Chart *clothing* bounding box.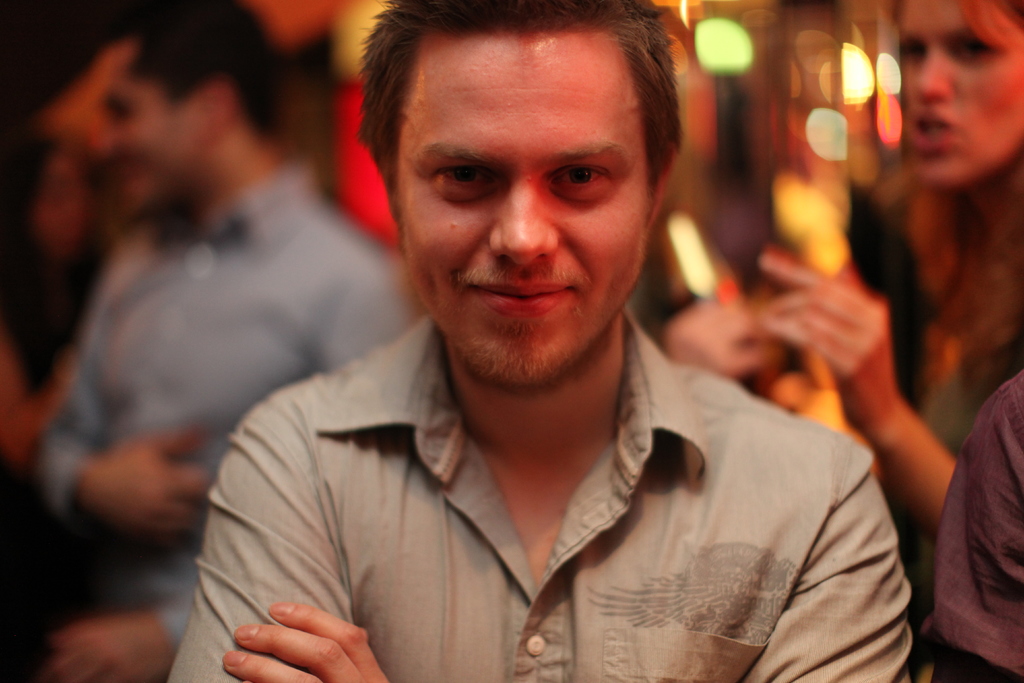
Charted: [left=39, top=162, right=409, bottom=659].
